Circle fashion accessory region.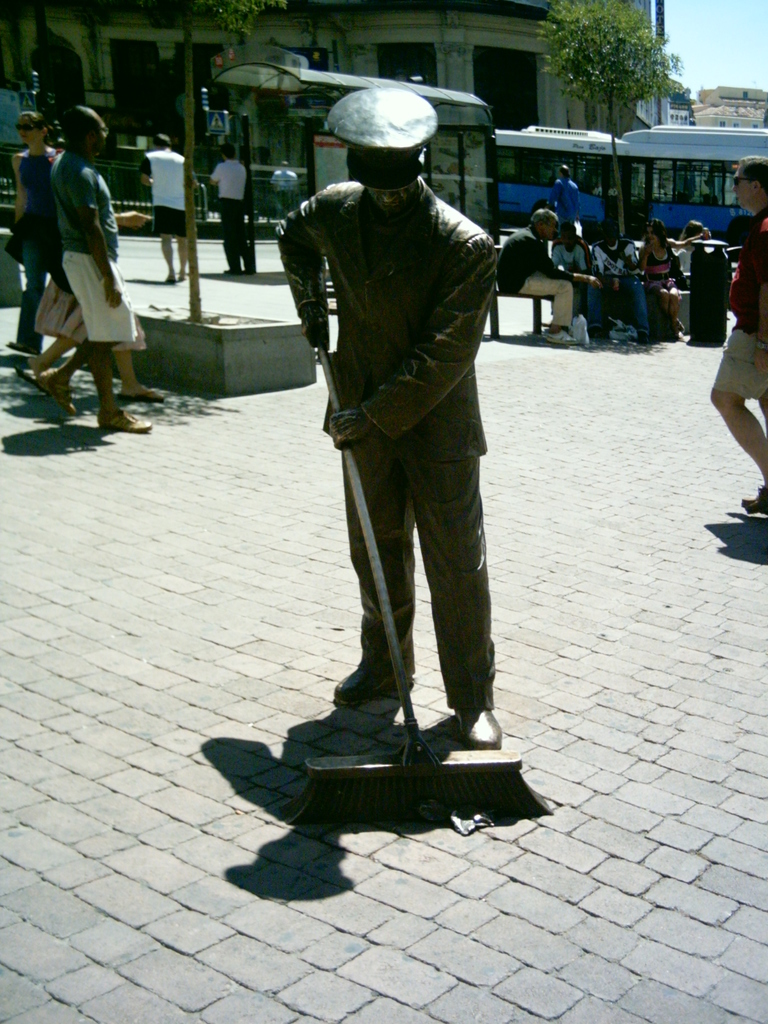
Region: box=[754, 337, 767, 349].
